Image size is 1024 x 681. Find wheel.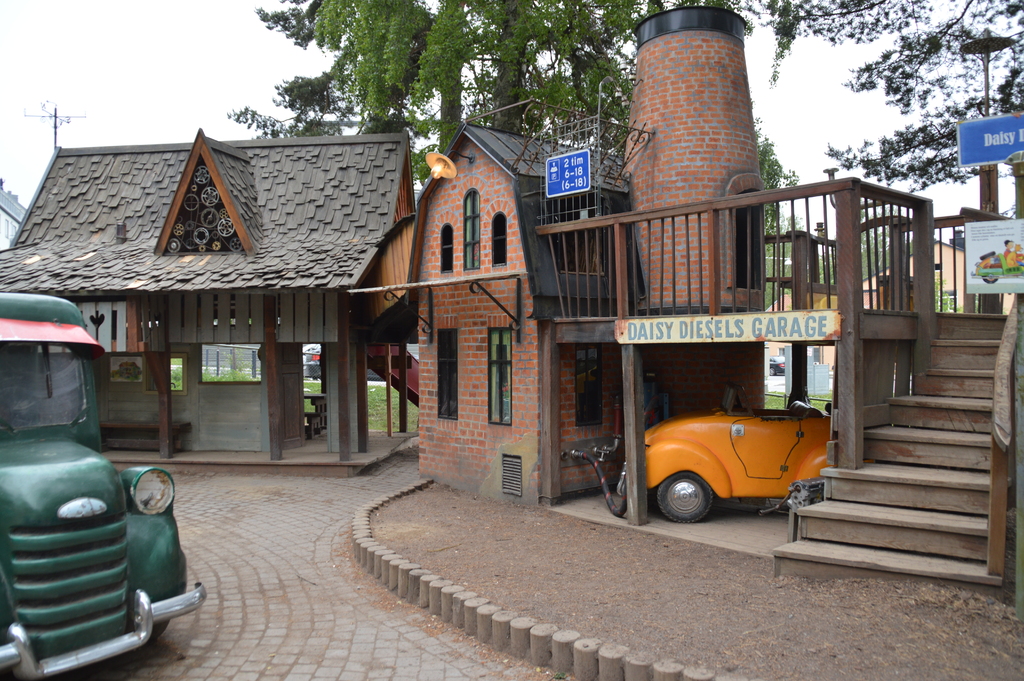
region(653, 467, 711, 524).
